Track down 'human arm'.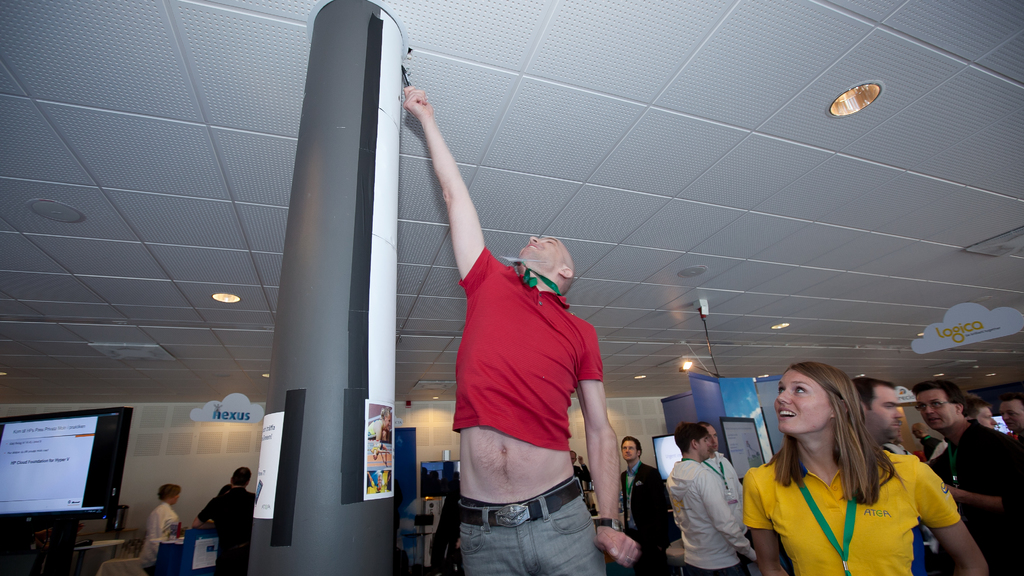
Tracked to BBox(588, 319, 644, 570).
